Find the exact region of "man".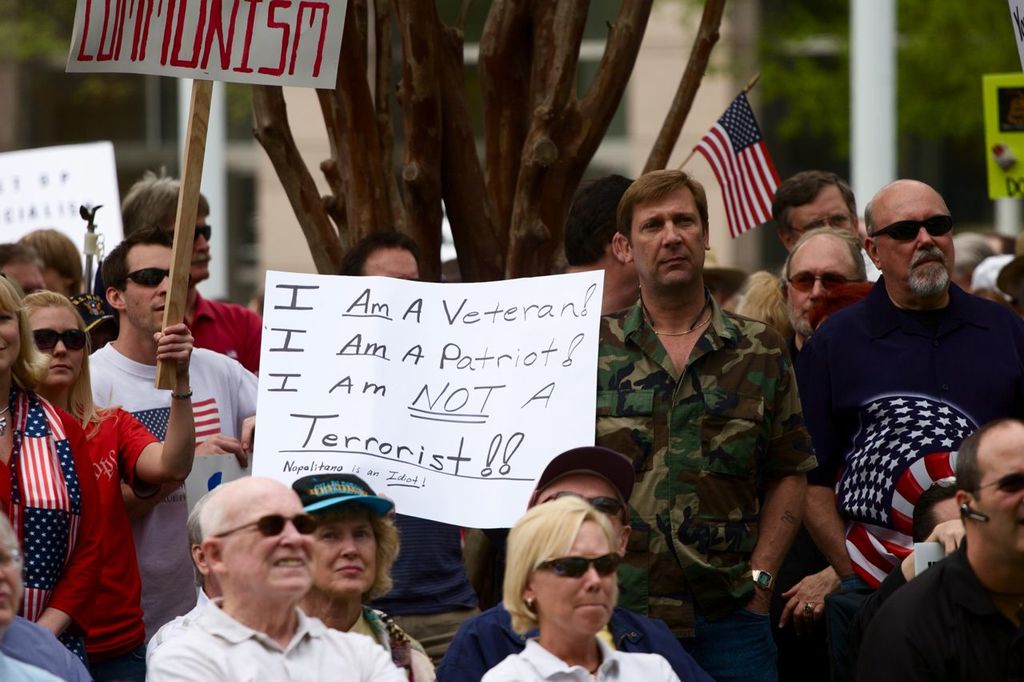
Exact region: (x1=590, y1=177, x2=806, y2=681).
